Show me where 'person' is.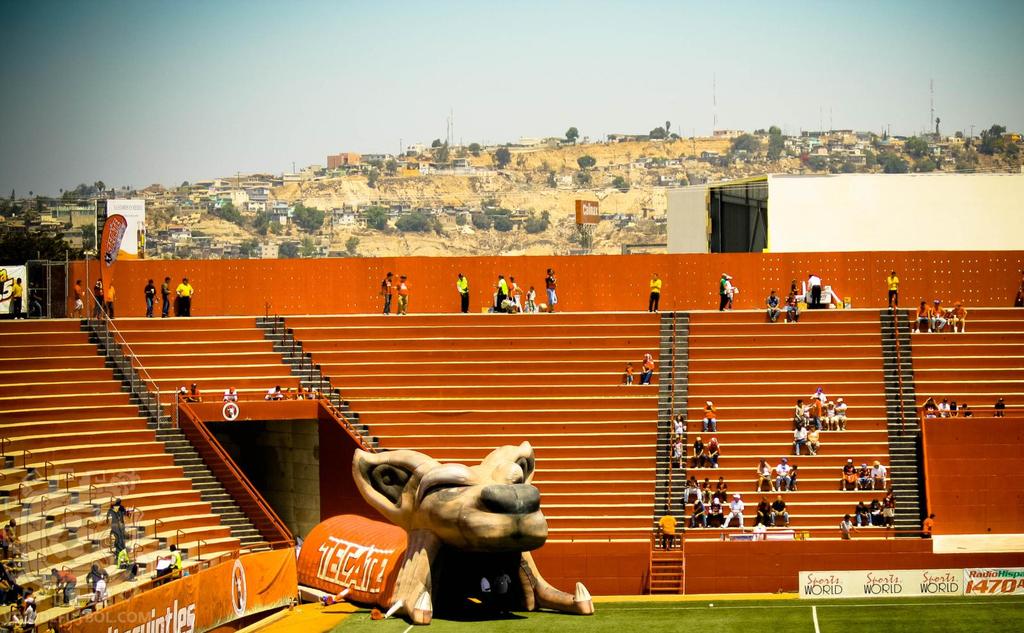
'person' is at <bbox>751, 495, 774, 525</bbox>.
